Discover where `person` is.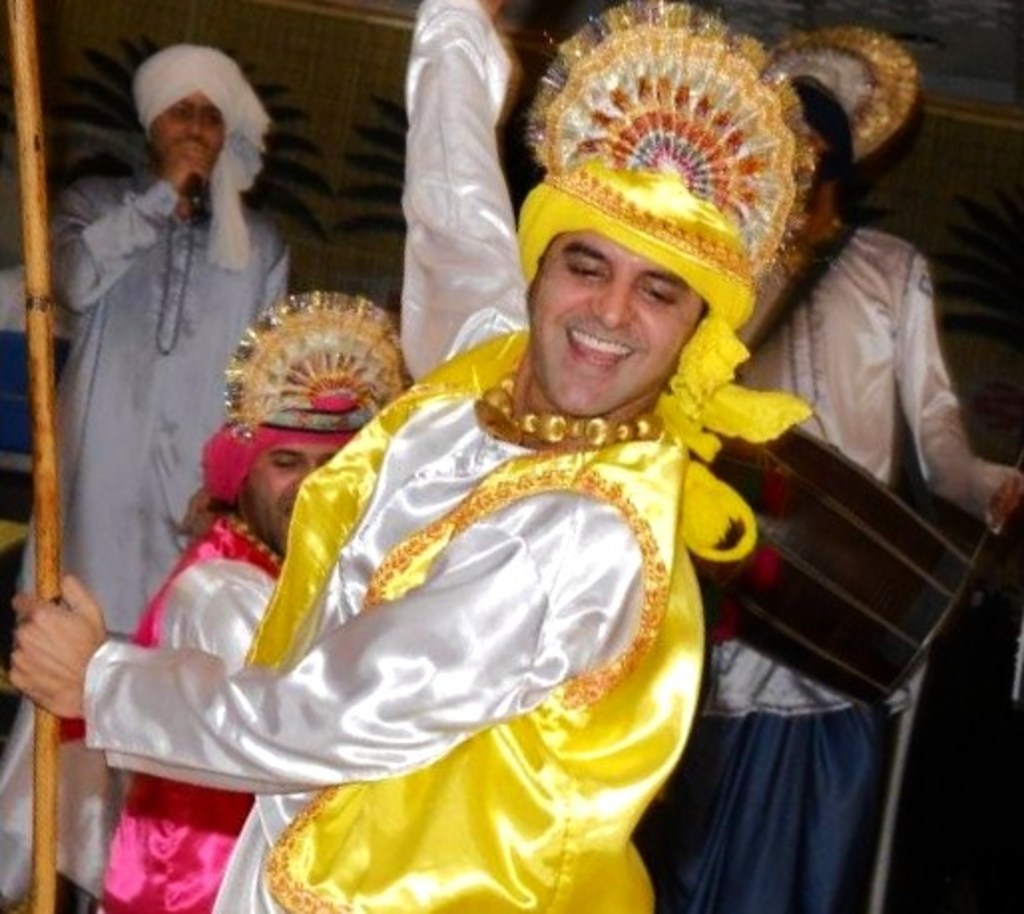
Discovered at {"x1": 100, "y1": 291, "x2": 414, "y2": 912}.
